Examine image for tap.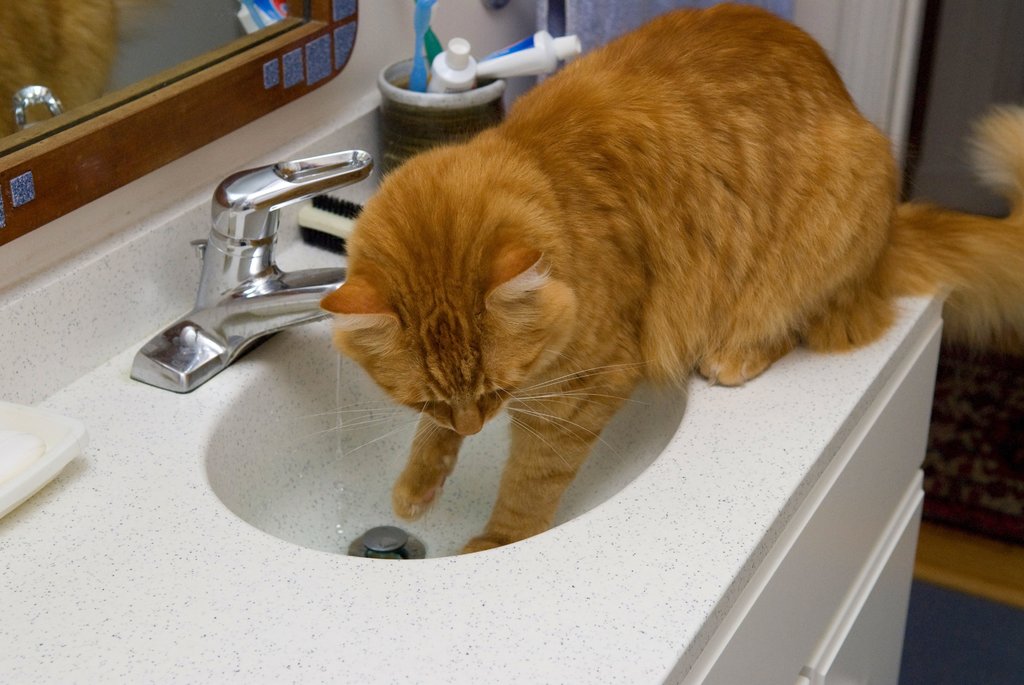
Examination result: [120,157,365,401].
